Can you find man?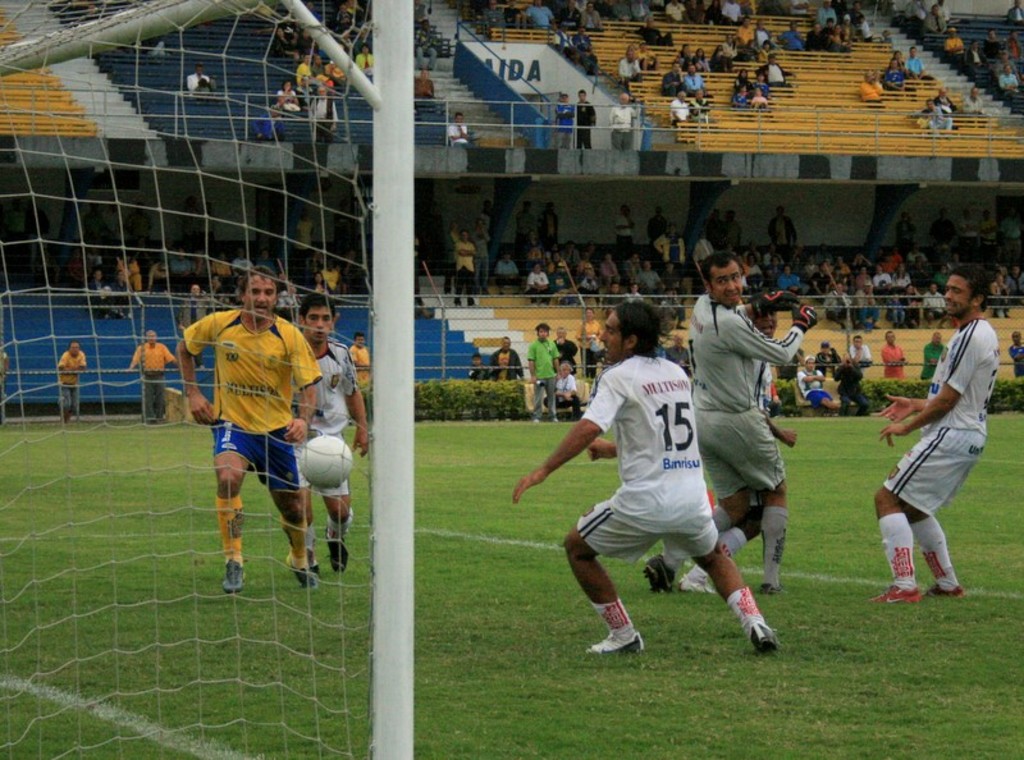
Yes, bounding box: (186,61,215,100).
